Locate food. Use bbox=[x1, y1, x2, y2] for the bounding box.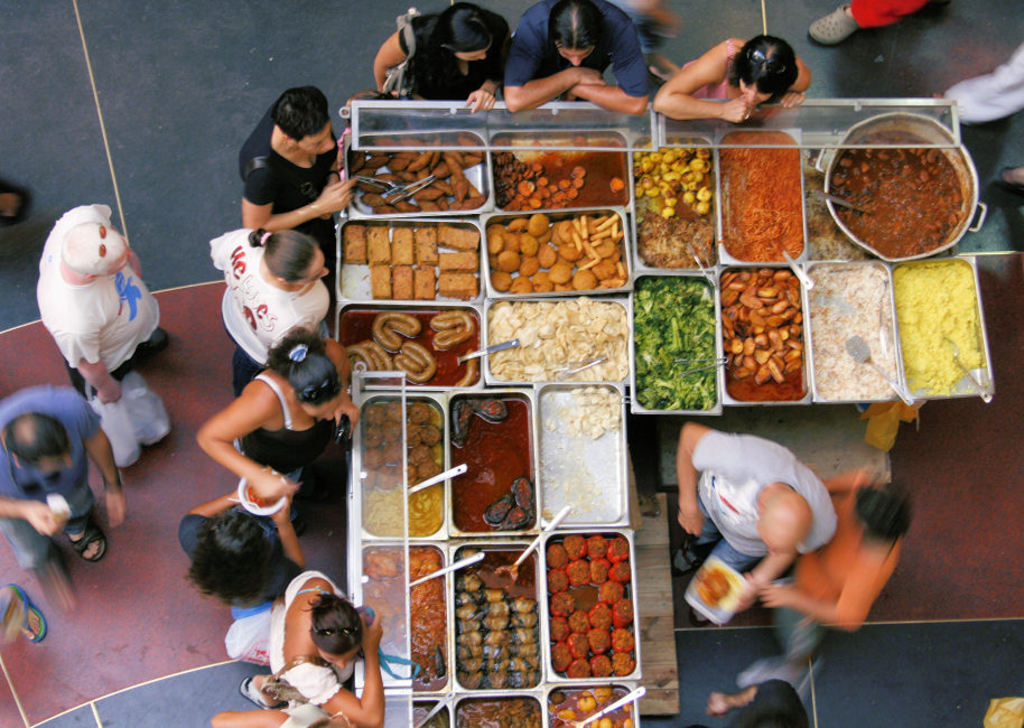
bbox=[389, 226, 415, 267].
